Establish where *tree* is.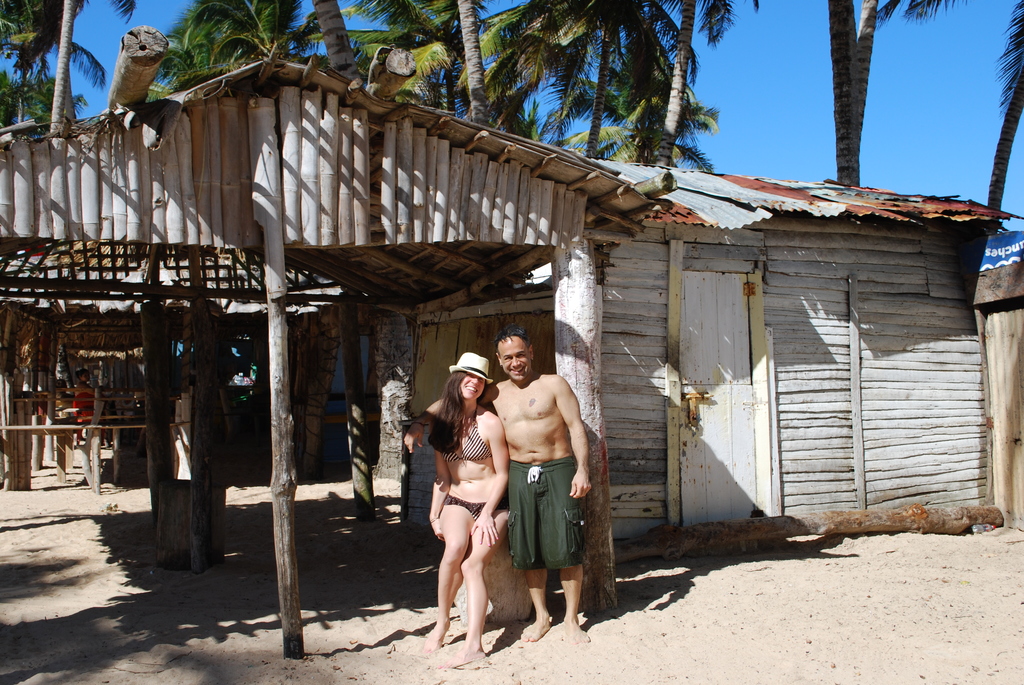
Established at (left=815, top=0, right=961, bottom=180).
